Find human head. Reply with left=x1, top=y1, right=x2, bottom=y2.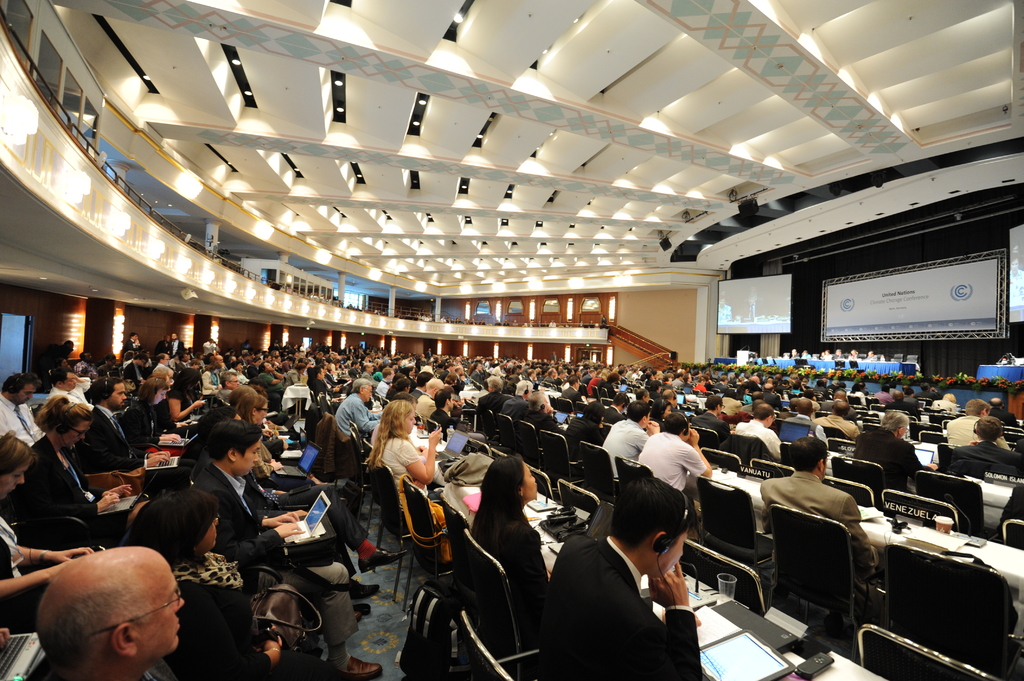
left=888, top=388, right=905, bottom=399.
